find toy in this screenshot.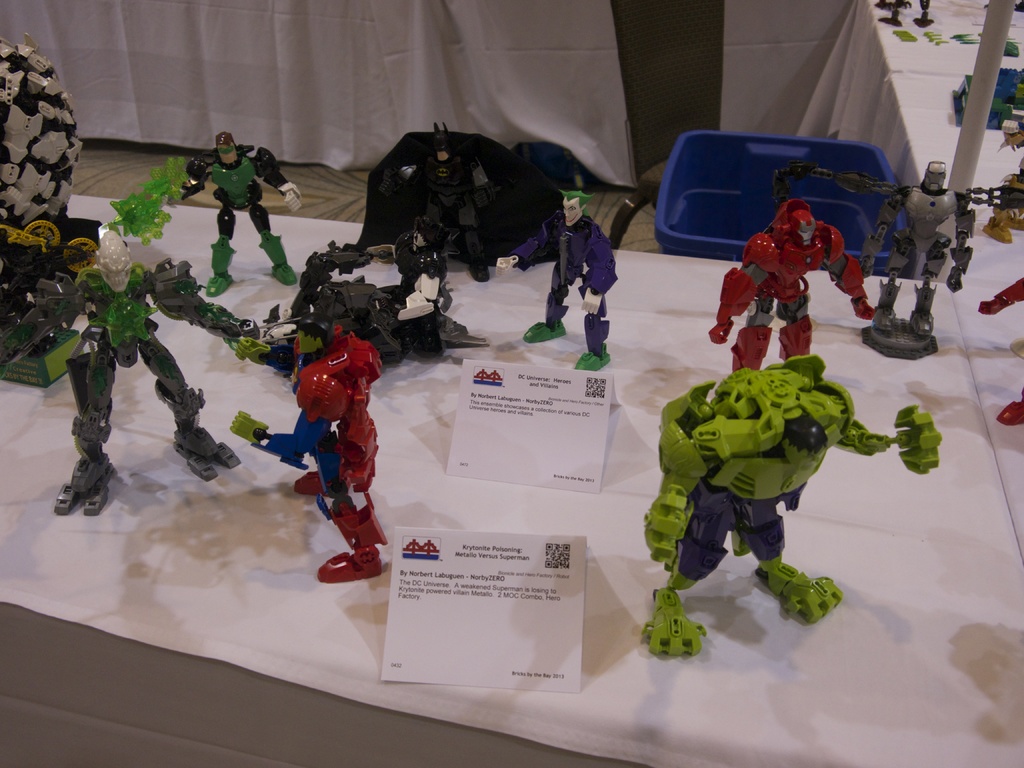
The bounding box for toy is bbox=(223, 307, 382, 584).
